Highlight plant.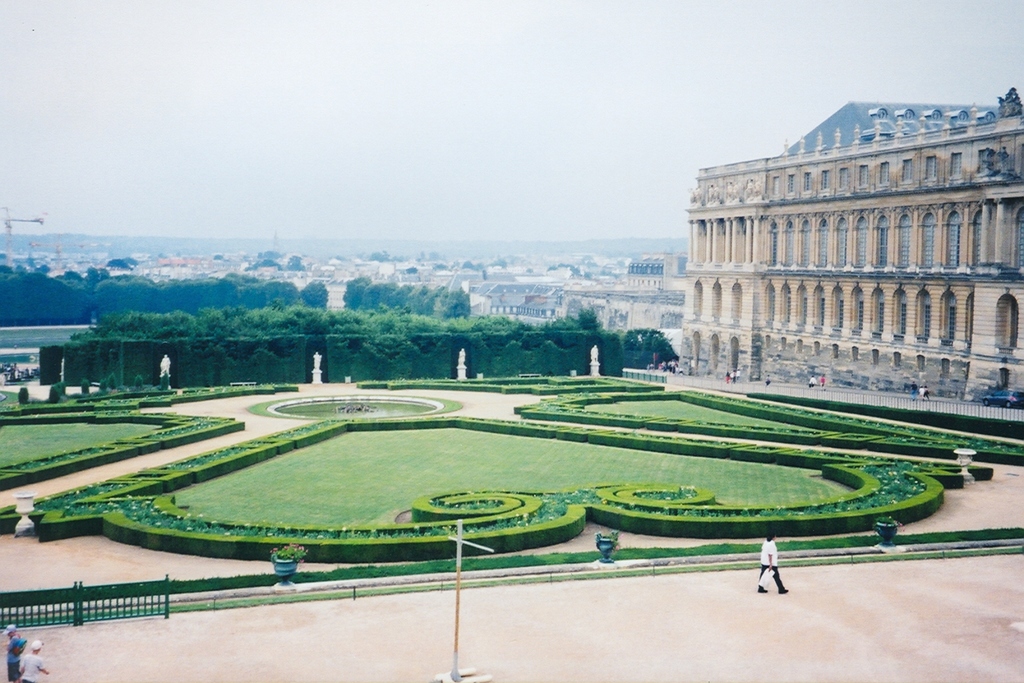
Highlighted region: [48, 386, 59, 401].
